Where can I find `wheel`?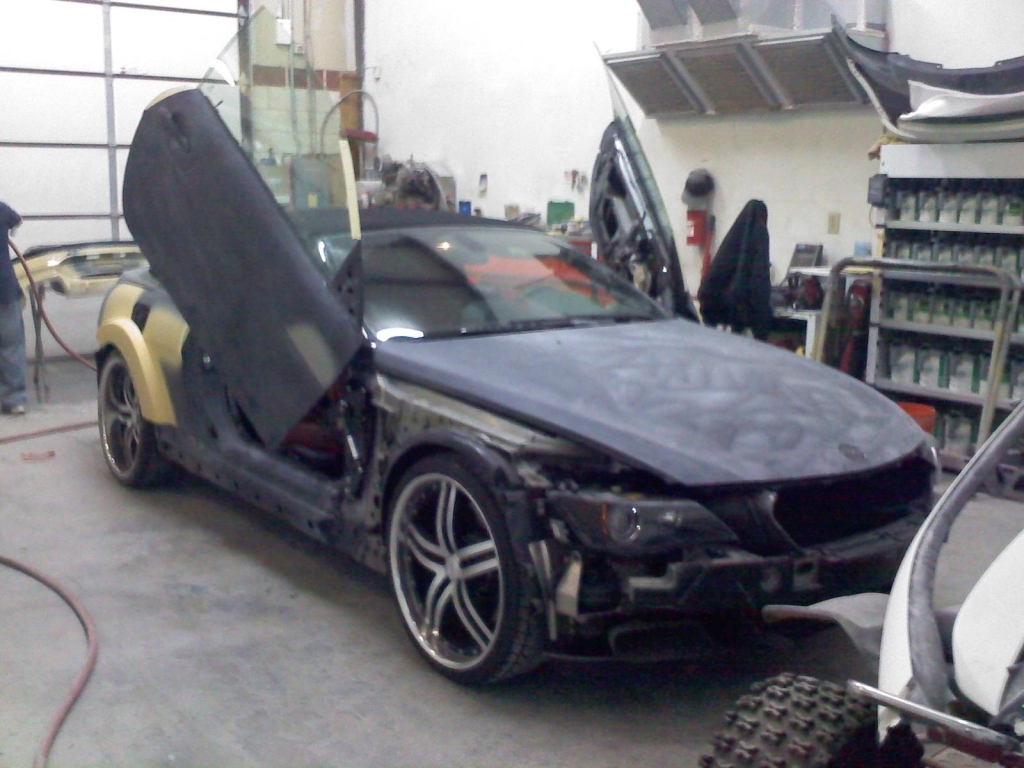
You can find it at bbox(377, 476, 551, 688).
